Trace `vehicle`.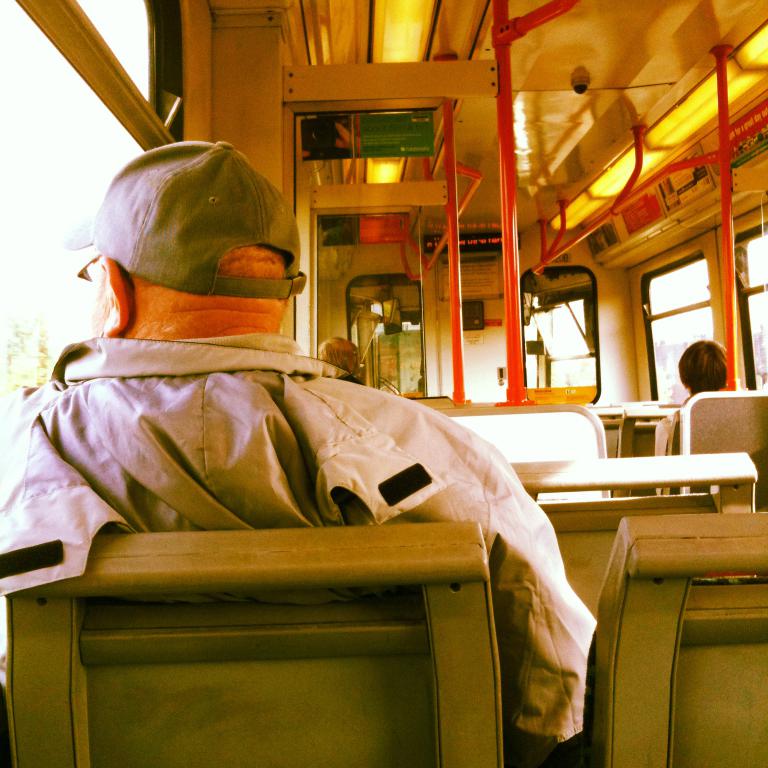
Traced to [x1=0, y1=0, x2=767, y2=767].
